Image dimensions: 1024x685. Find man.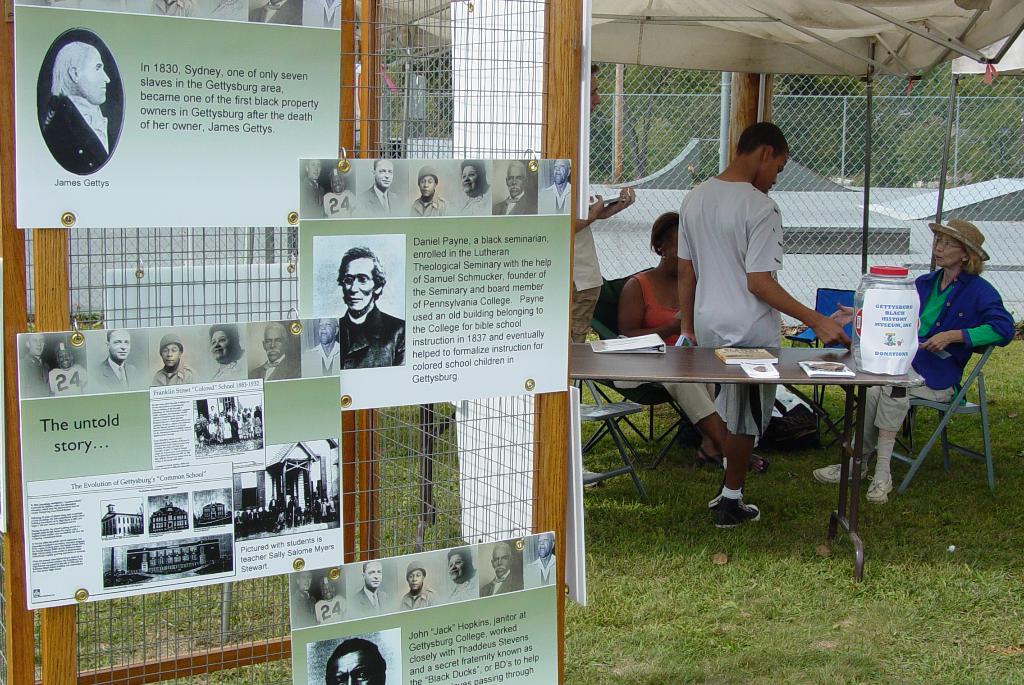
l=309, t=316, r=338, b=373.
